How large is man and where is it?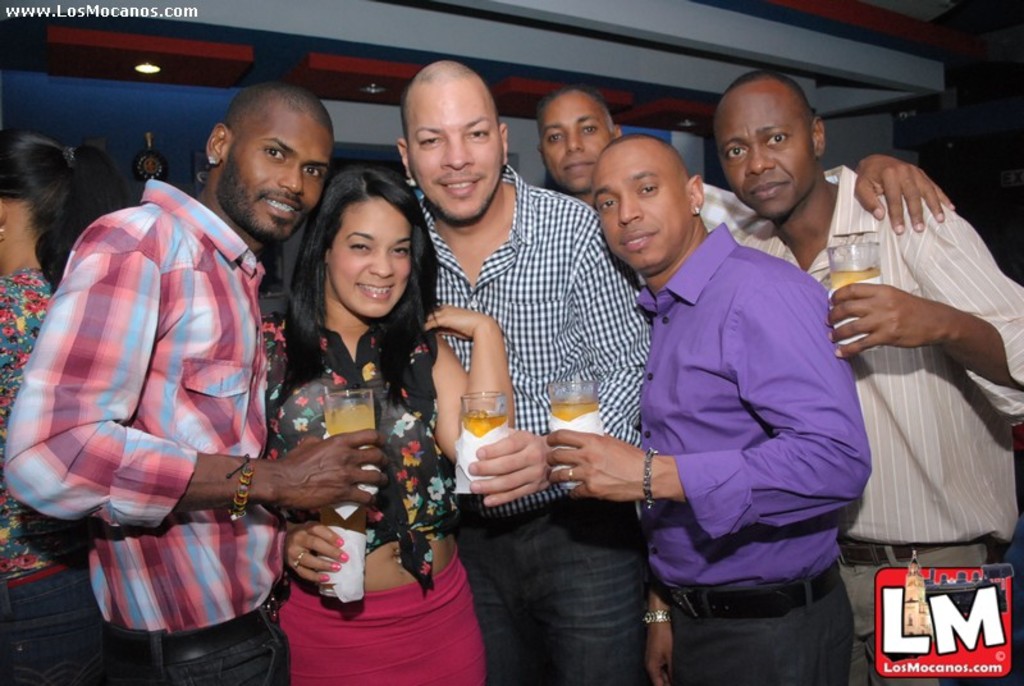
Bounding box: locate(712, 73, 1023, 682).
